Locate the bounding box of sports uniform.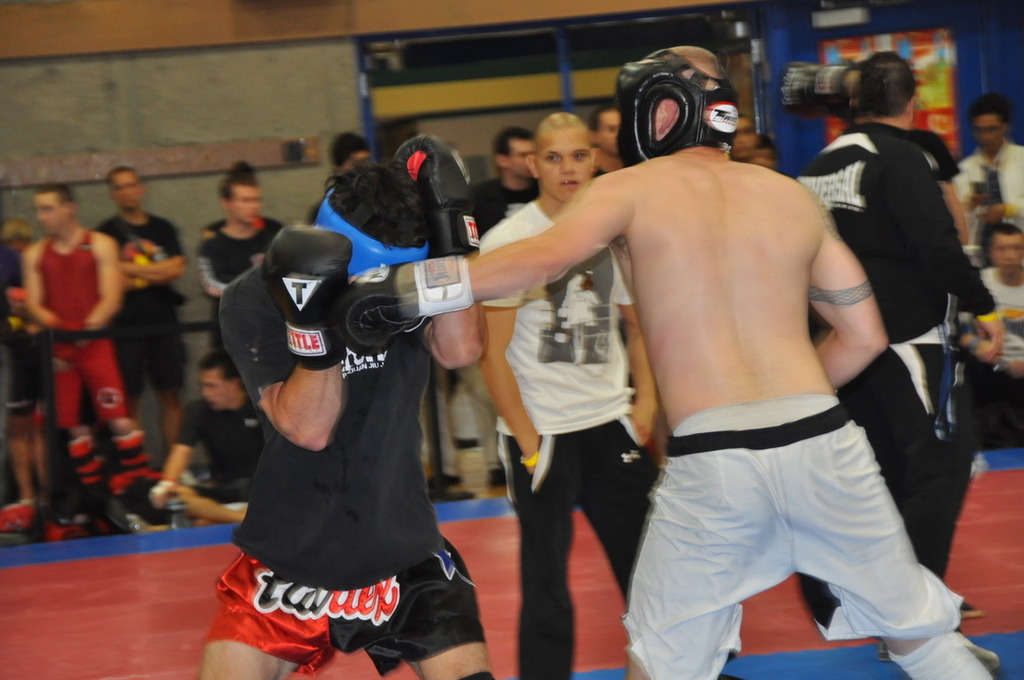
Bounding box: Rect(951, 143, 1023, 212).
